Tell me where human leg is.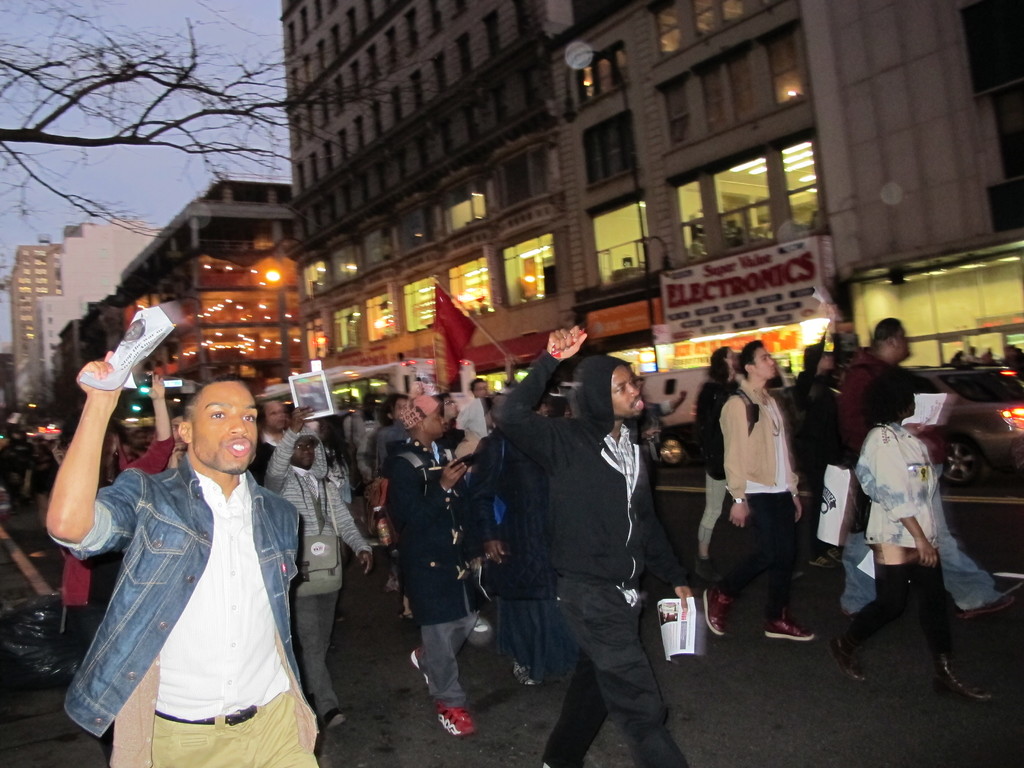
human leg is at locate(844, 519, 879, 617).
